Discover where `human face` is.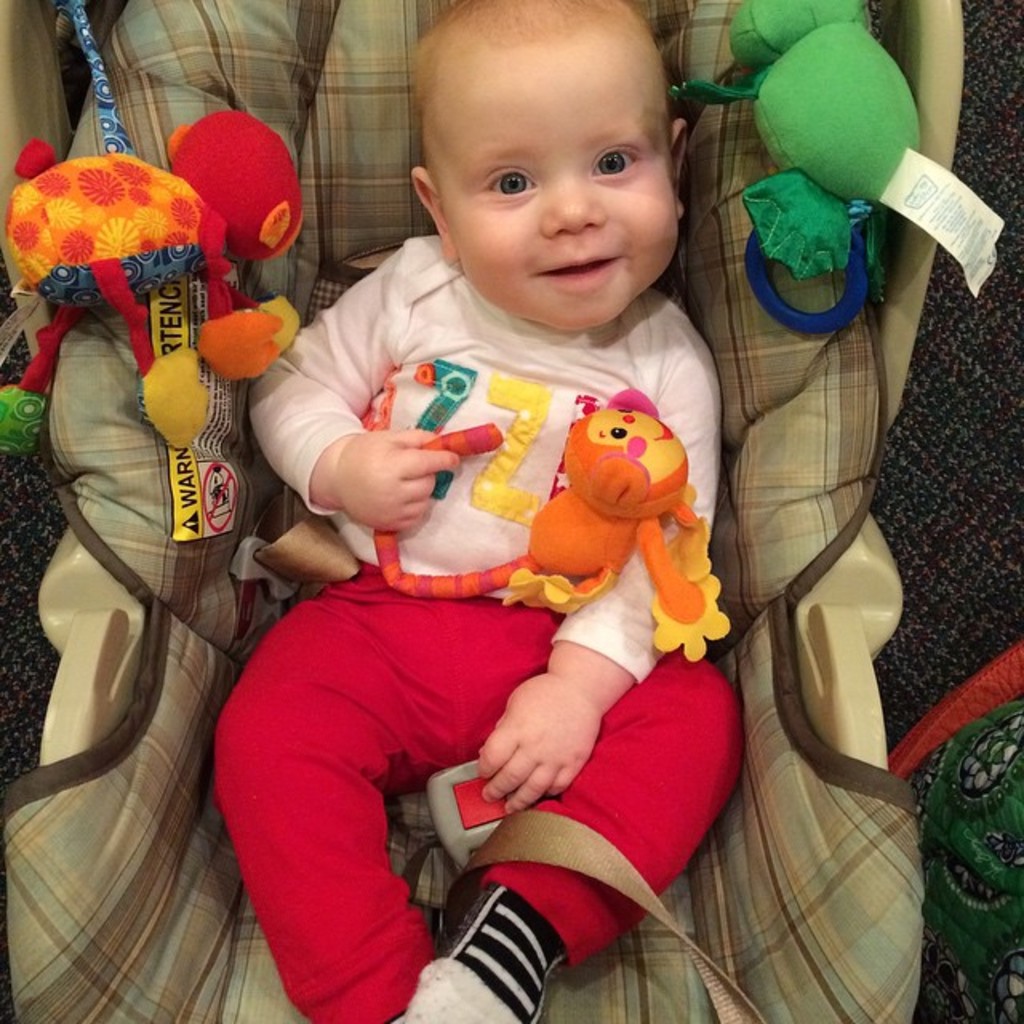
Discovered at bbox=[435, 37, 685, 333].
